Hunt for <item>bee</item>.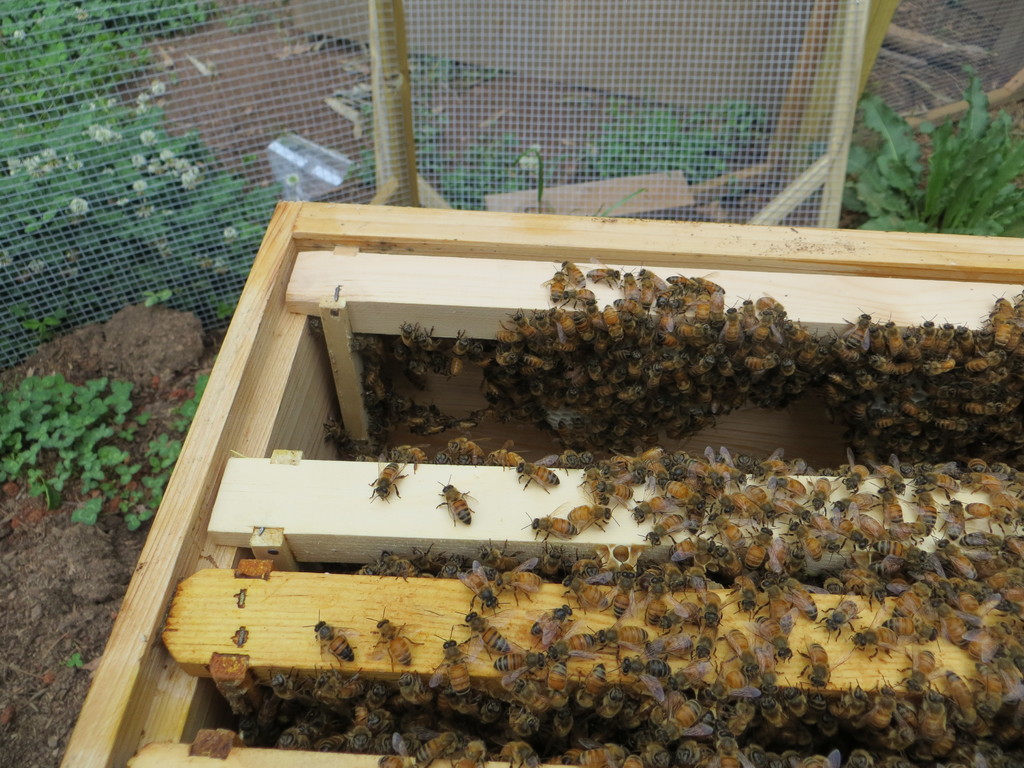
Hunted down at x1=595, y1=618, x2=654, y2=663.
